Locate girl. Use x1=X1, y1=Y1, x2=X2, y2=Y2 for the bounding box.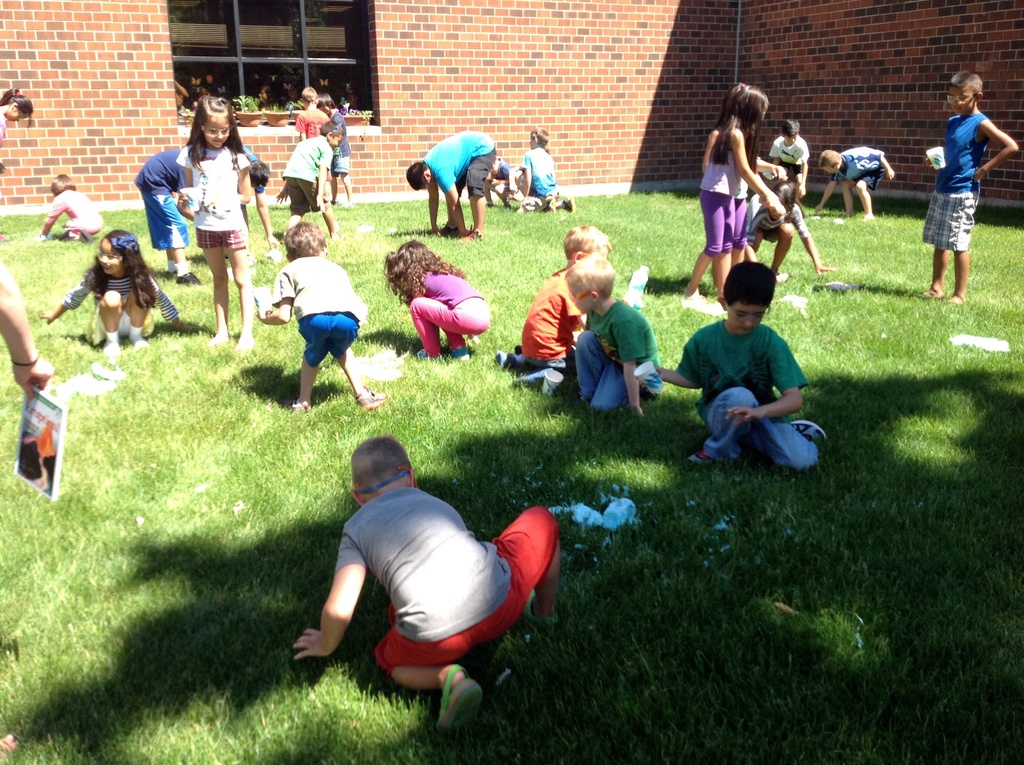
x1=683, y1=83, x2=781, y2=309.
